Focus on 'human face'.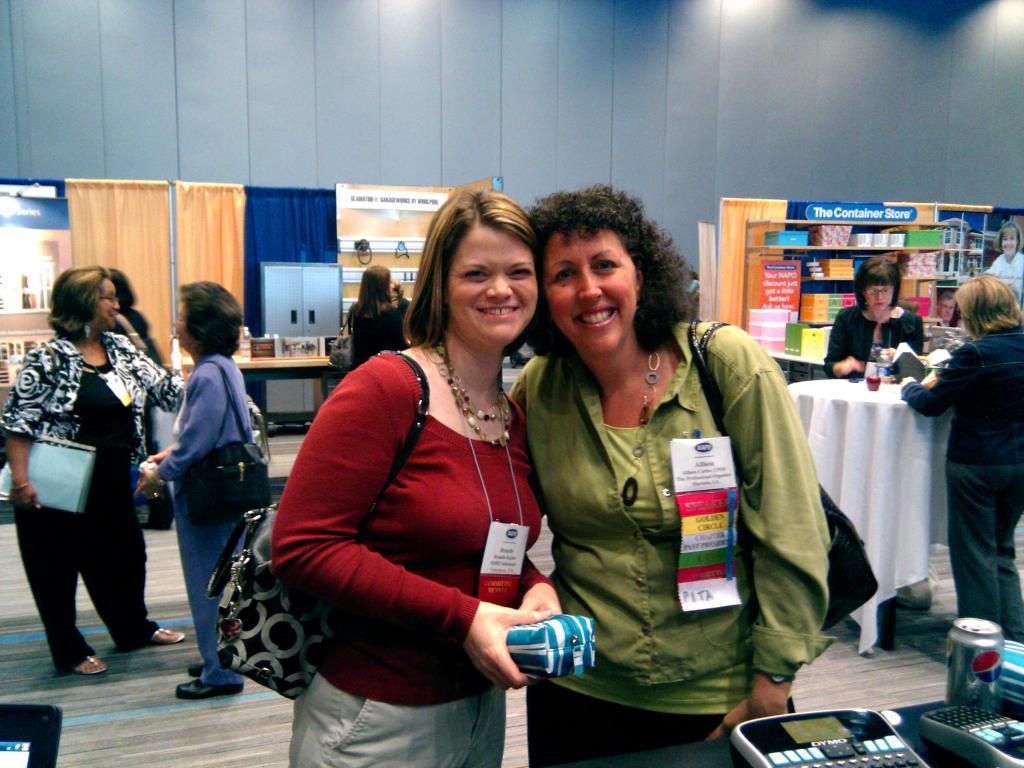
Focused at x1=938 y1=296 x2=955 y2=326.
